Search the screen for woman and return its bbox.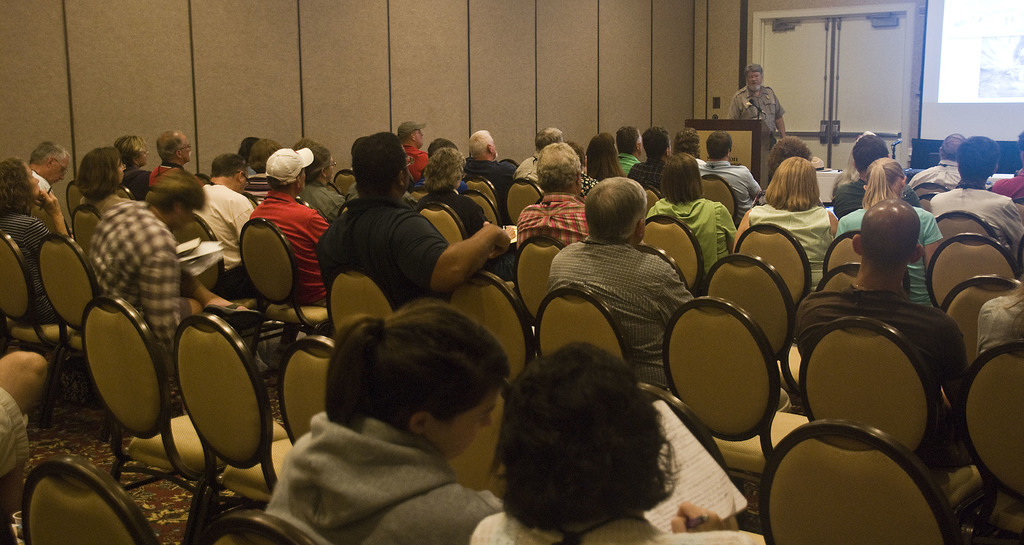
Found: [730, 157, 836, 297].
